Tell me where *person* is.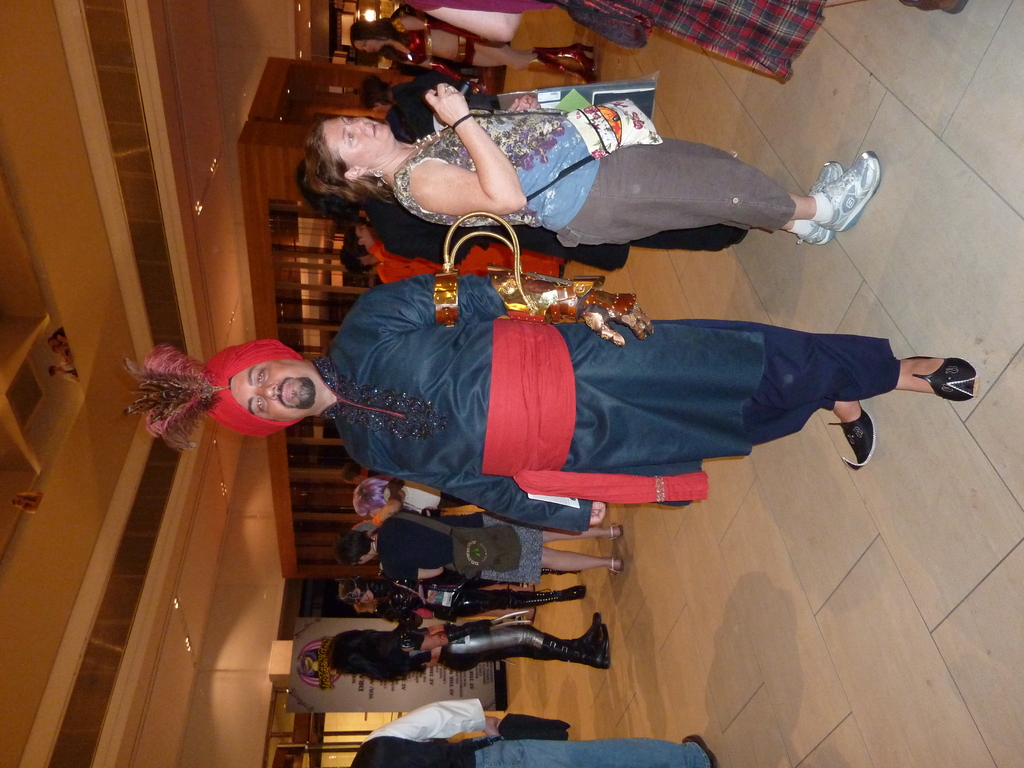
*person* is at bbox(53, 347, 70, 359).
